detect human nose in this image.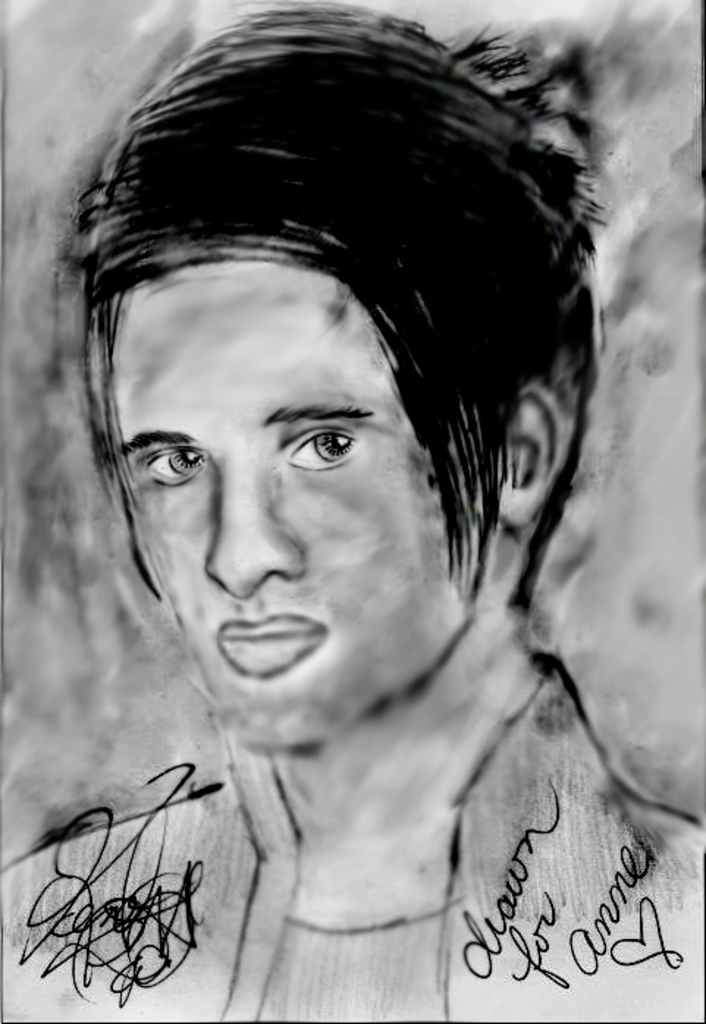
Detection: Rect(203, 459, 307, 600).
